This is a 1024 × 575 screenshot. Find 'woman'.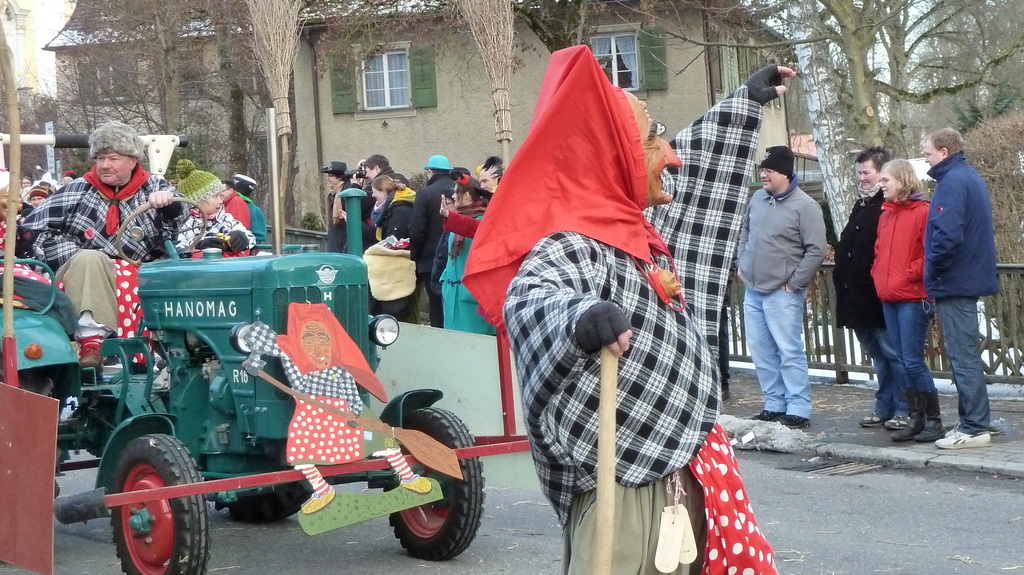
Bounding box: (left=872, top=159, right=944, bottom=441).
